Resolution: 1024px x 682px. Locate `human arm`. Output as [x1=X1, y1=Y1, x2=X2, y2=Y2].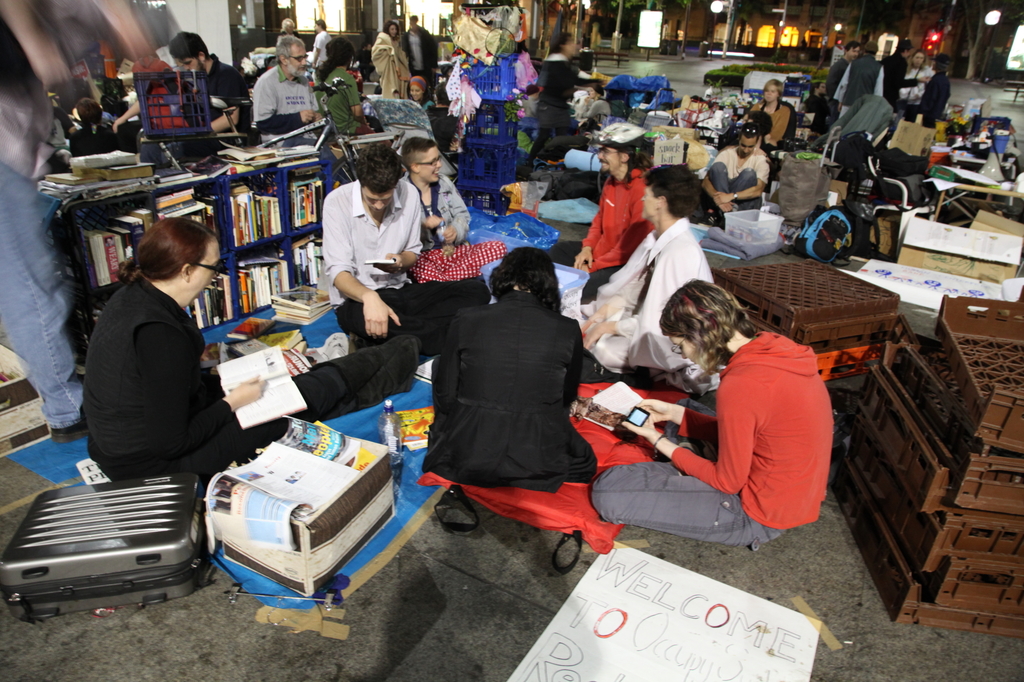
[x1=29, y1=159, x2=49, y2=184].
